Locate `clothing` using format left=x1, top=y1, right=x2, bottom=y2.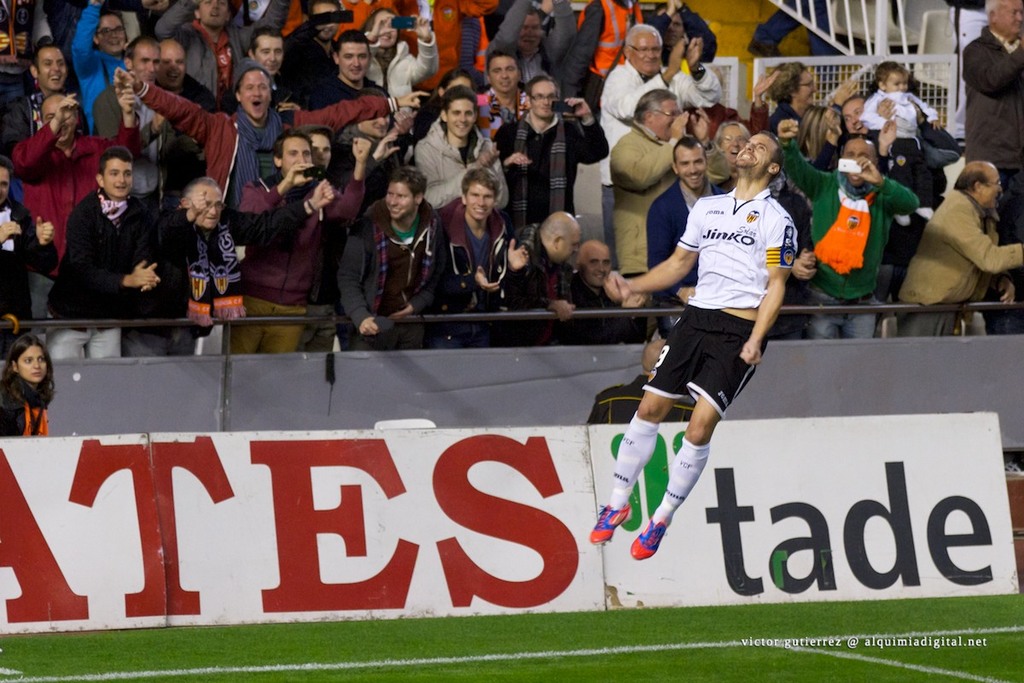
left=416, top=196, right=507, bottom=336.
